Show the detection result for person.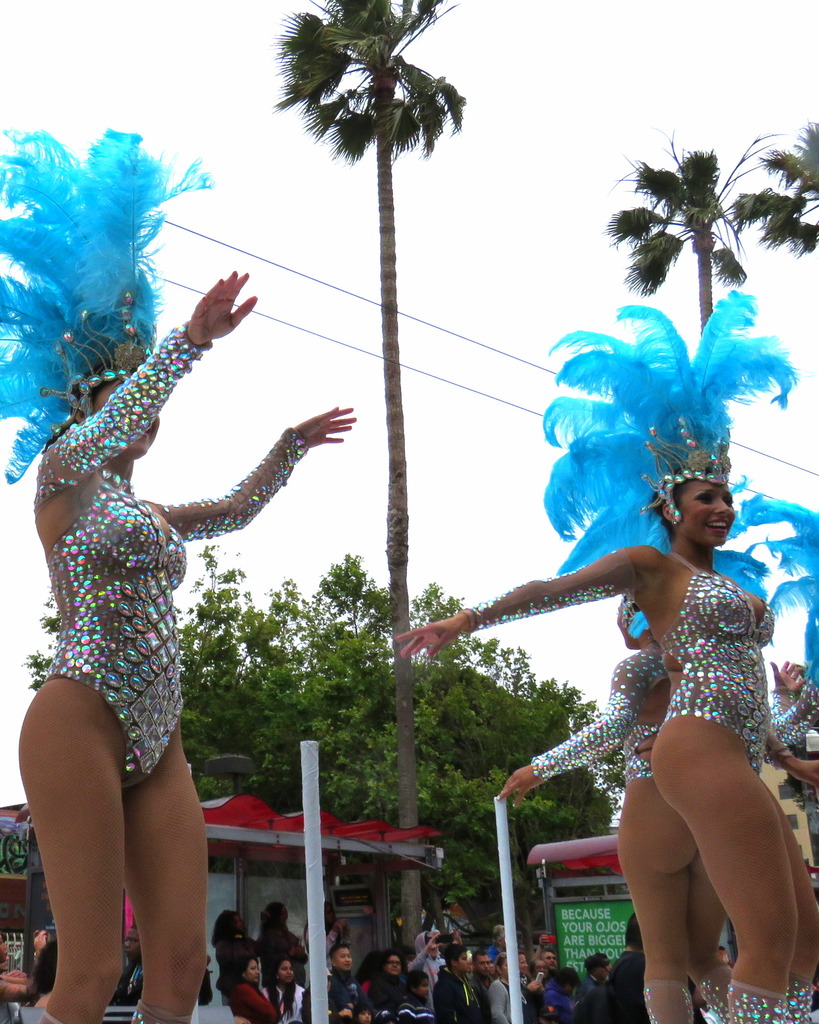
(770, 612, 818, 869).
